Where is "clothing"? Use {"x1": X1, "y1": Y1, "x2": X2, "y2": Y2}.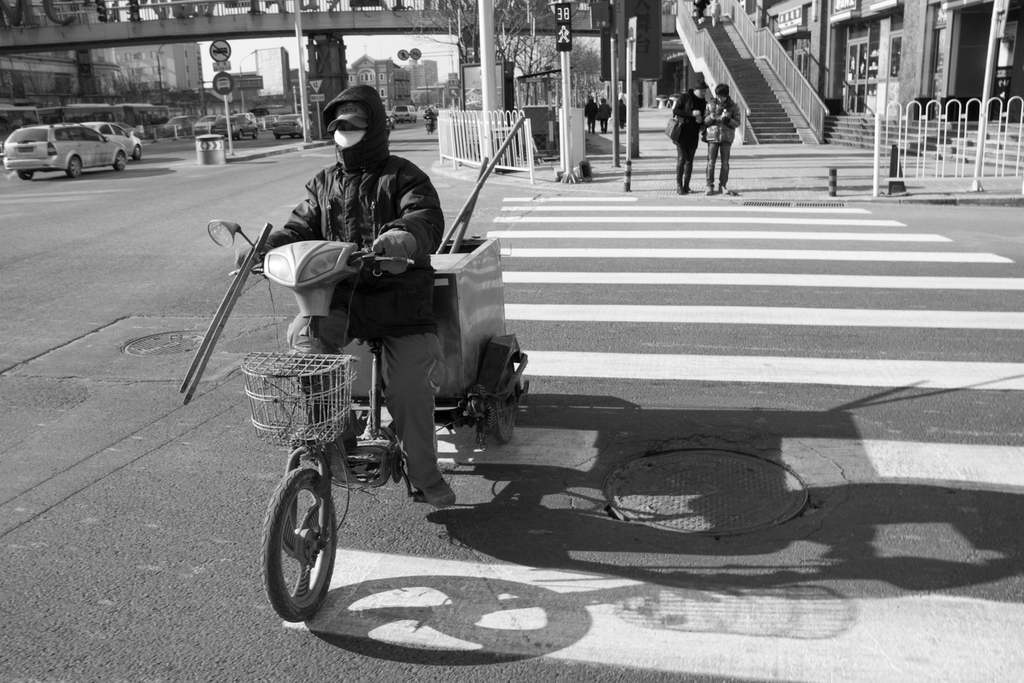
{"x1": 703, "y1": 97, "x2": 740, "y2": 184}.
